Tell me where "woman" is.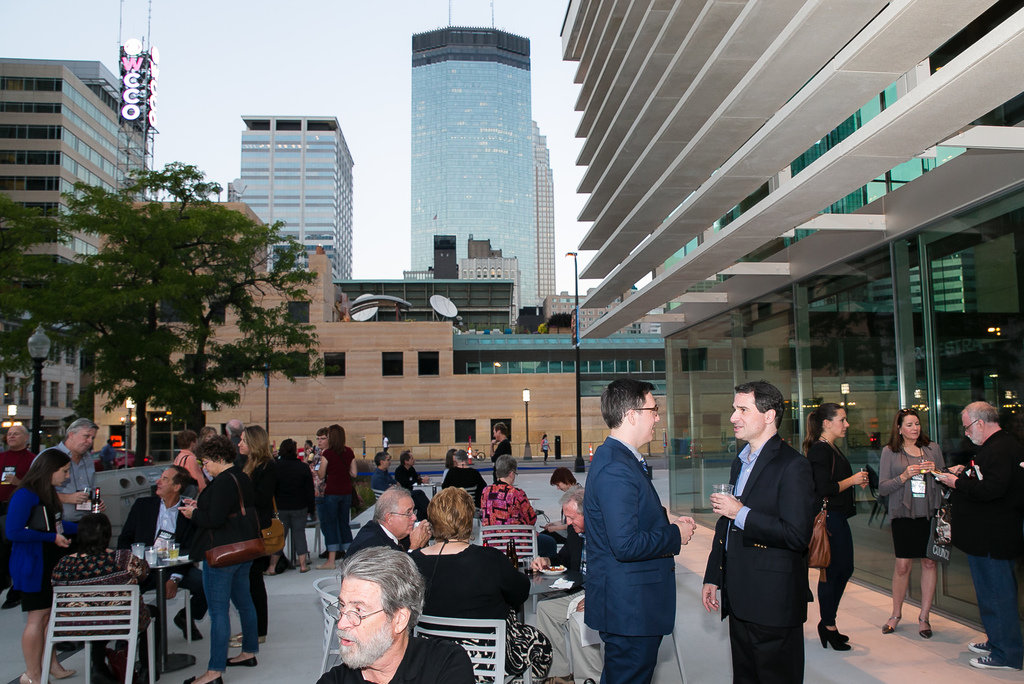
"woman" is at <region>396, 489, 553, 683</region>.
